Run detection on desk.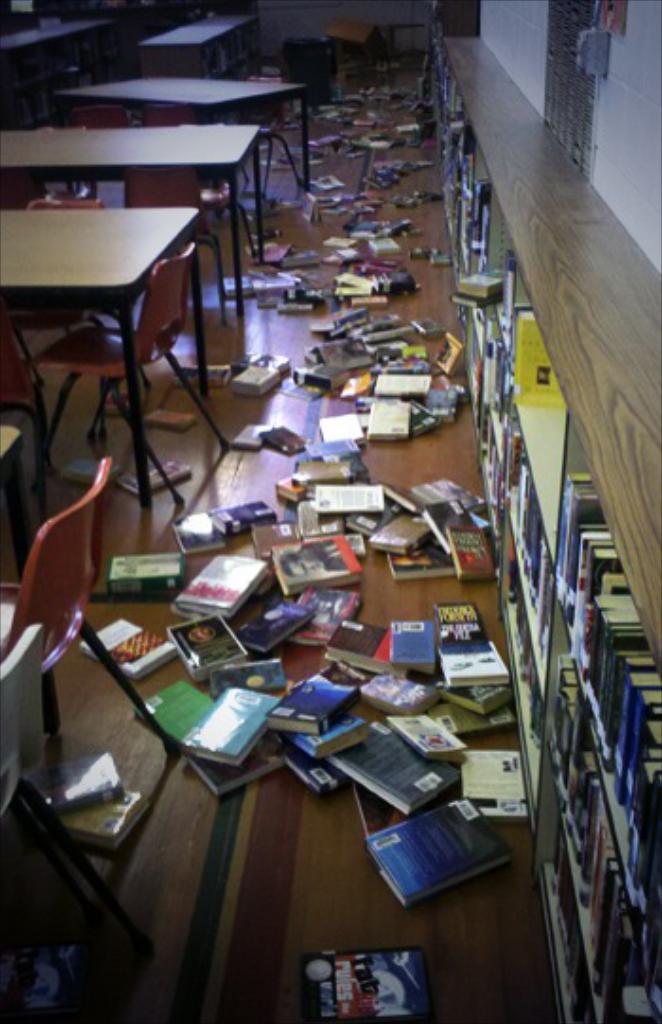
Result: (x1=0, y1=208, x2=199, y2=511).
